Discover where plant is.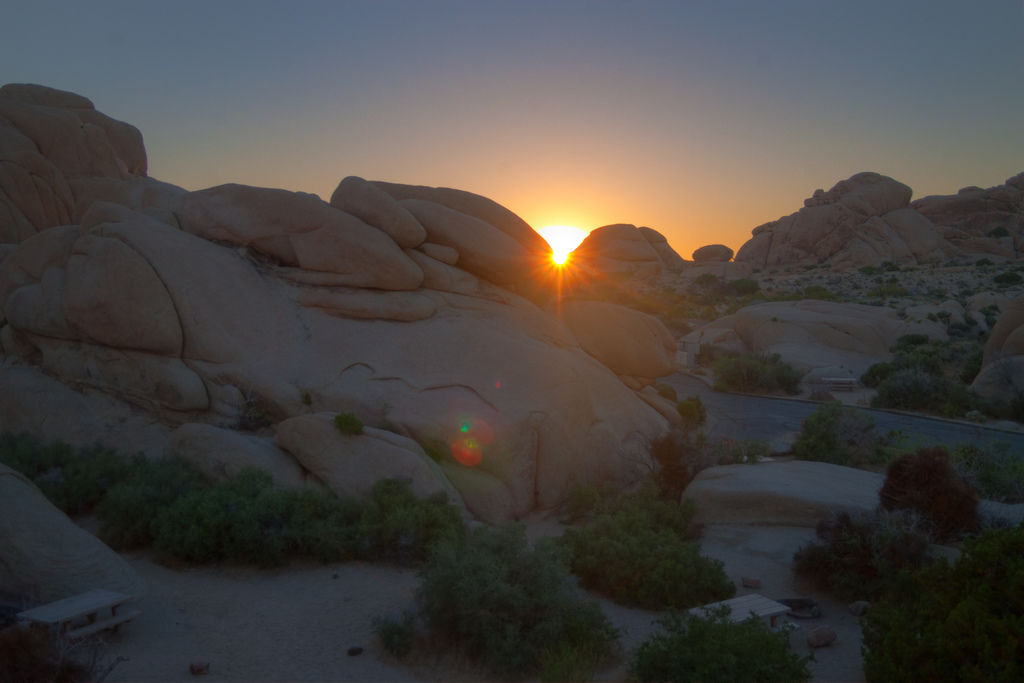
Discovered at (x1=862, y1=351, x2=908, y2=387).
